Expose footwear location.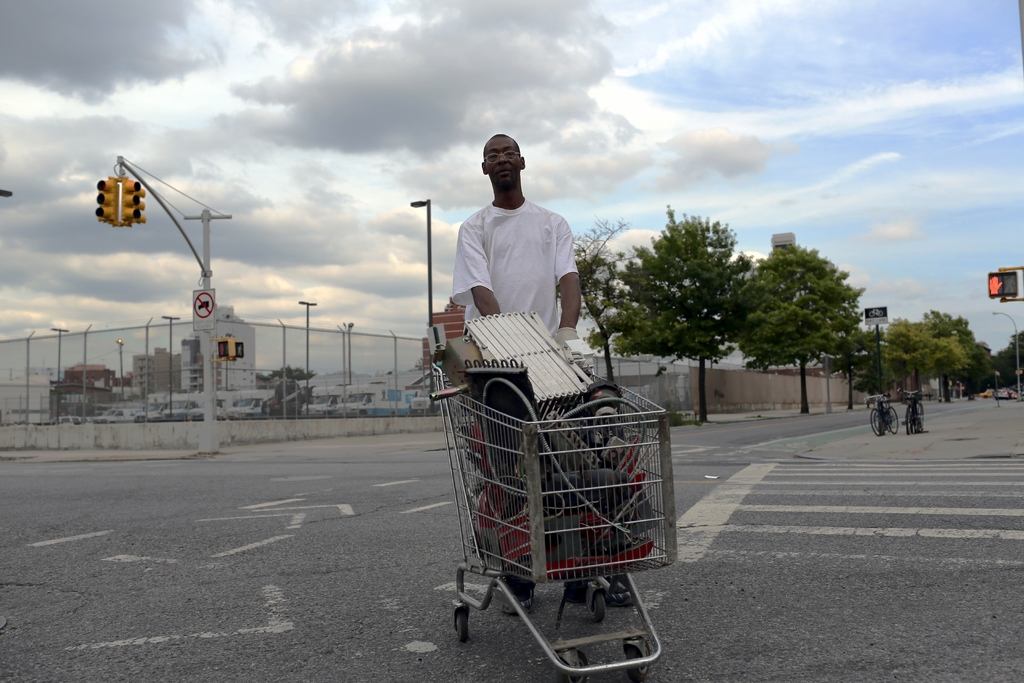
Exposed at select_region(565, 582, 634, 607).
